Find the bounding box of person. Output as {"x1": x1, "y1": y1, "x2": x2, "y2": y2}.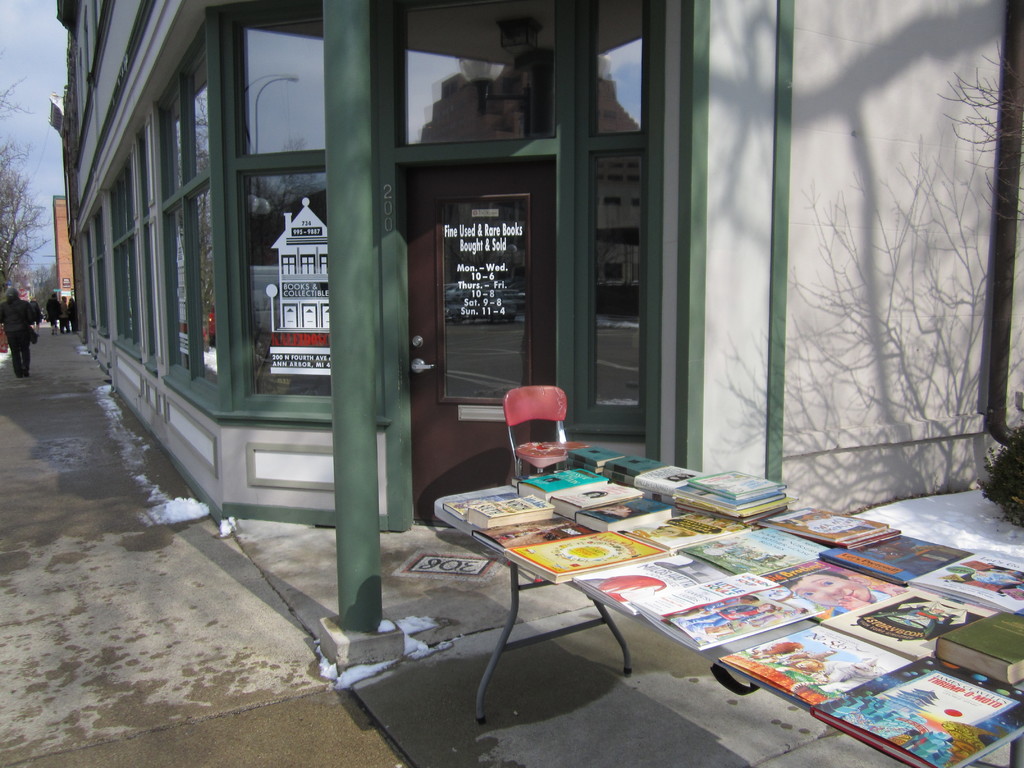
{"x1": 49, "y1": 292, "x2": 60, "y2": 331}.
